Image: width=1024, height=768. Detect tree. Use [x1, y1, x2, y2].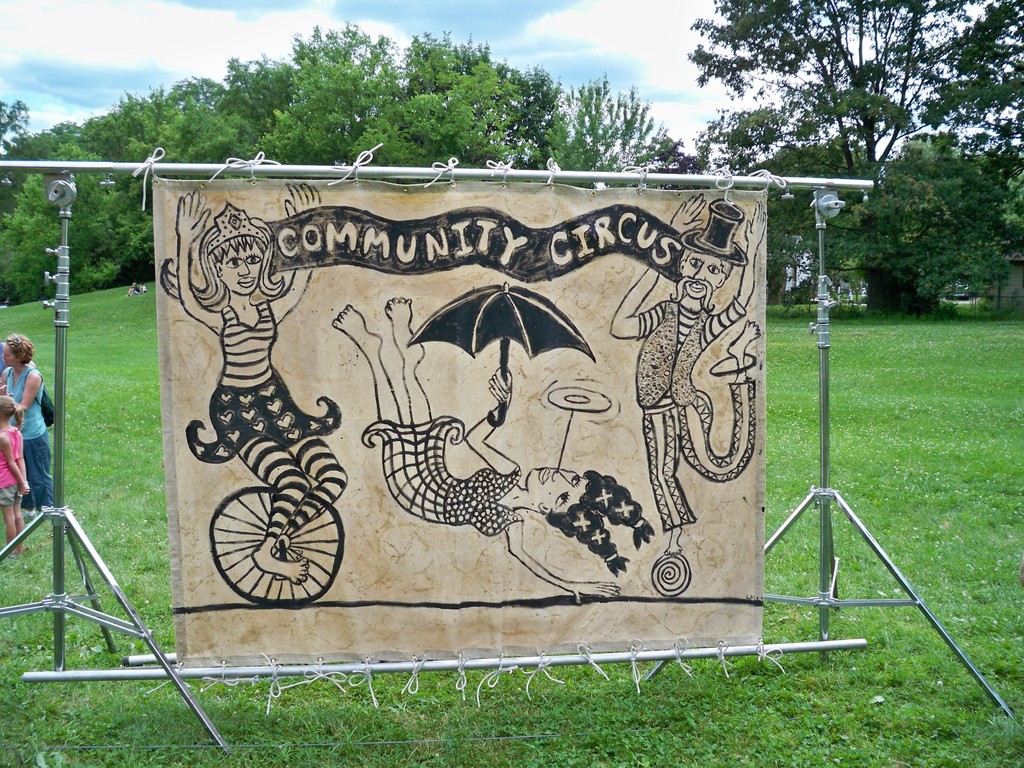
[689, 0, 1023, 323].
